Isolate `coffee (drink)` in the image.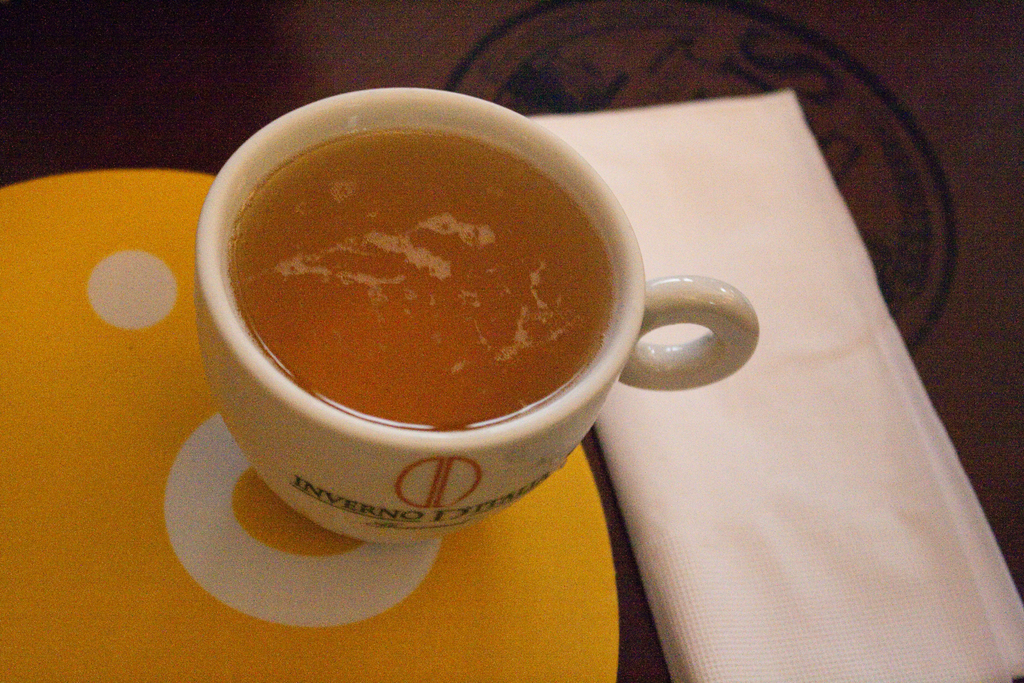
Isolated region: detection(203, 65, 753, 529).
